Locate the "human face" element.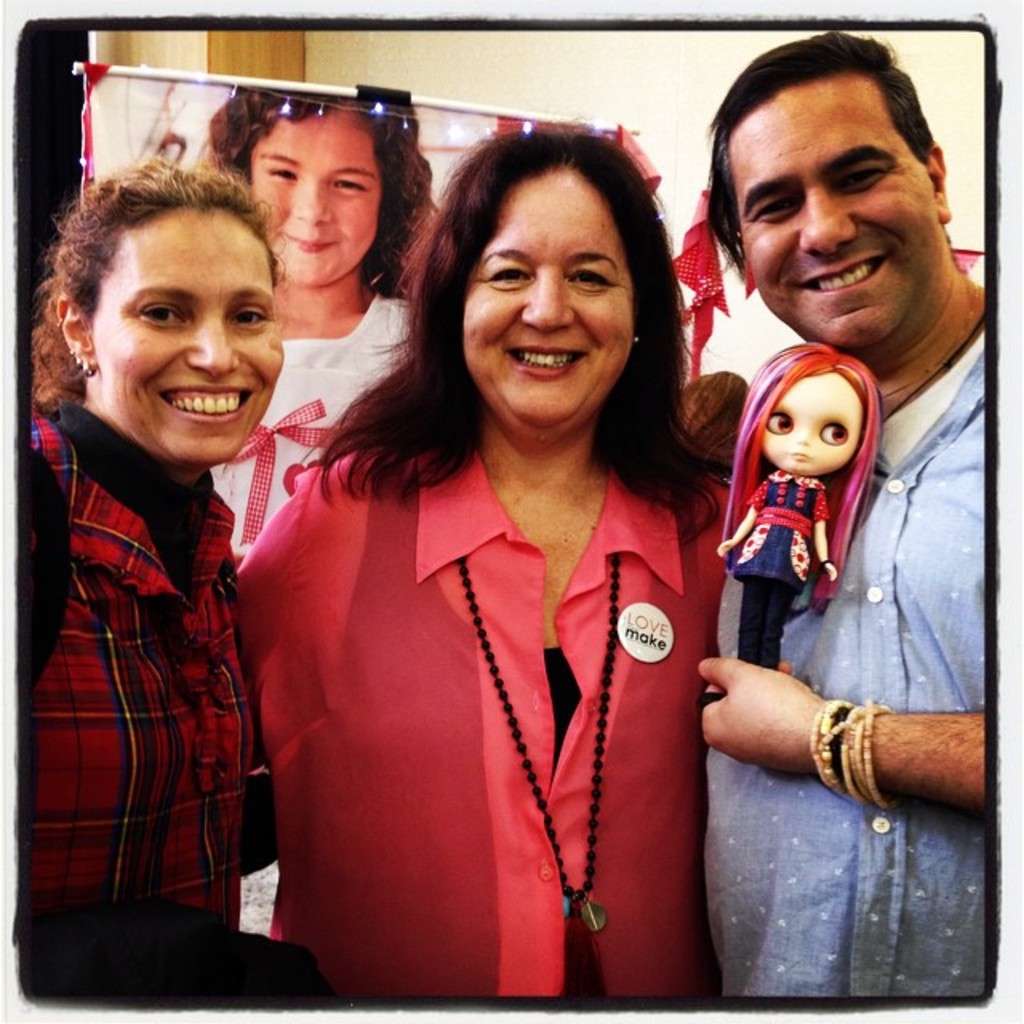
Element bbox: (x1=762, y1=373, x2=866, y2=475).
